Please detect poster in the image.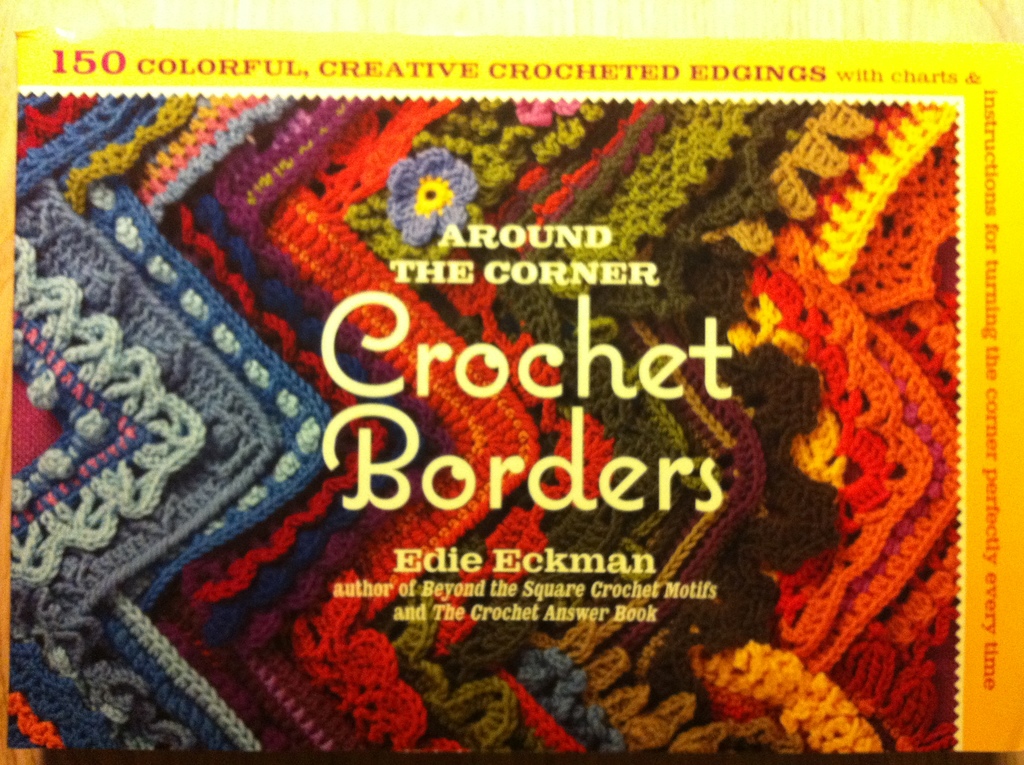
{"left": 0, "top": 4, "right": 1023, "bottom": 764}.
